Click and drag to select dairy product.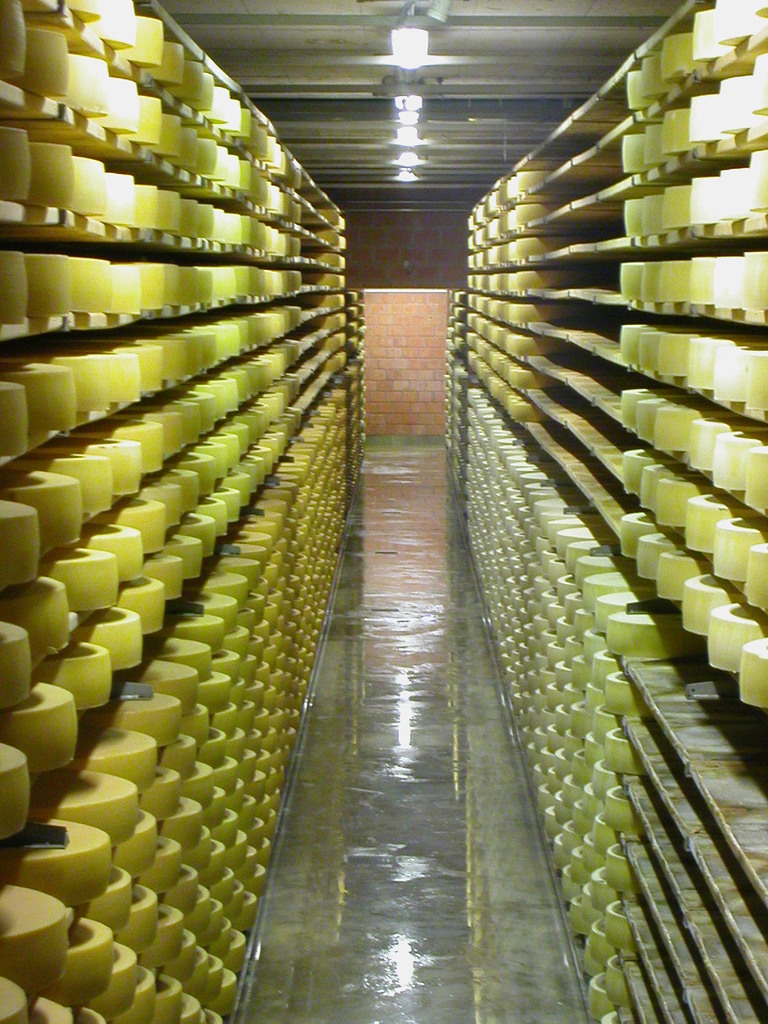
Selection: crop(205, 264, 227, 309).
